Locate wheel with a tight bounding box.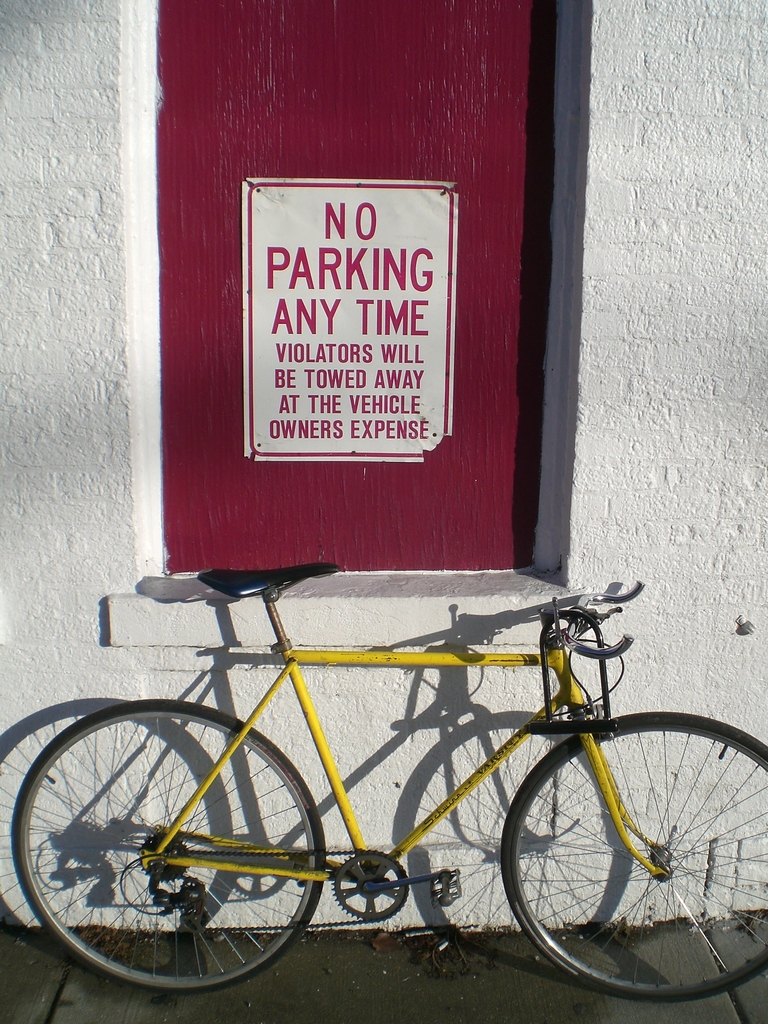
crop(13, 707, 328, 987).
